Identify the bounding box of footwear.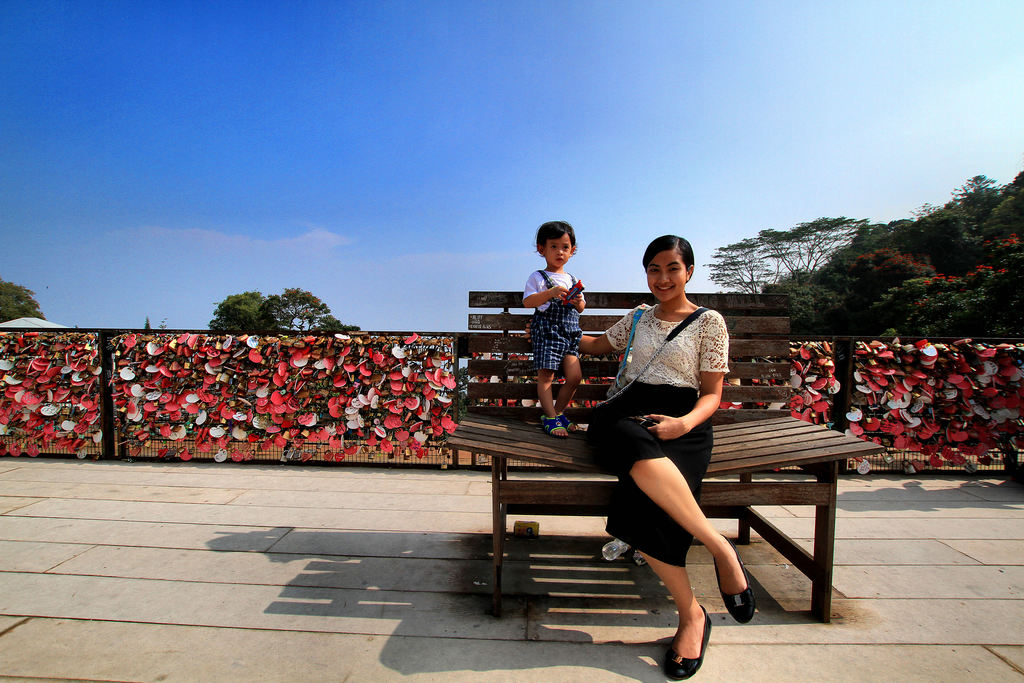
Rect(668, 604, 714, 682).
